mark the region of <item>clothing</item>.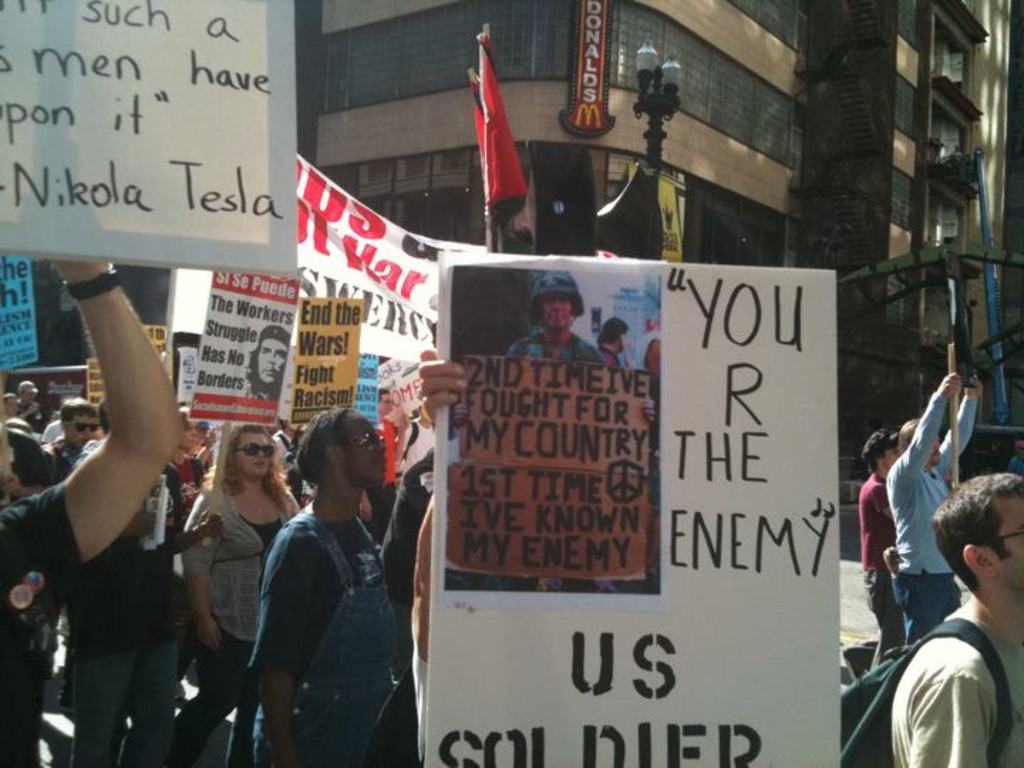
Region: 886:391:980:644.
